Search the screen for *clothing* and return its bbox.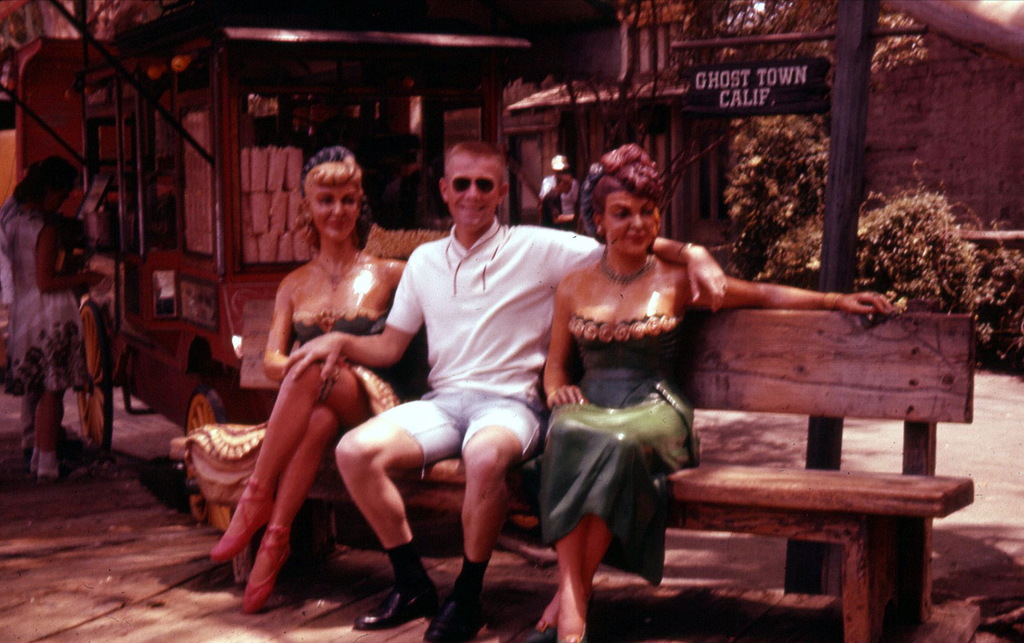
Found: Rect(162, 313, 445, 463).
